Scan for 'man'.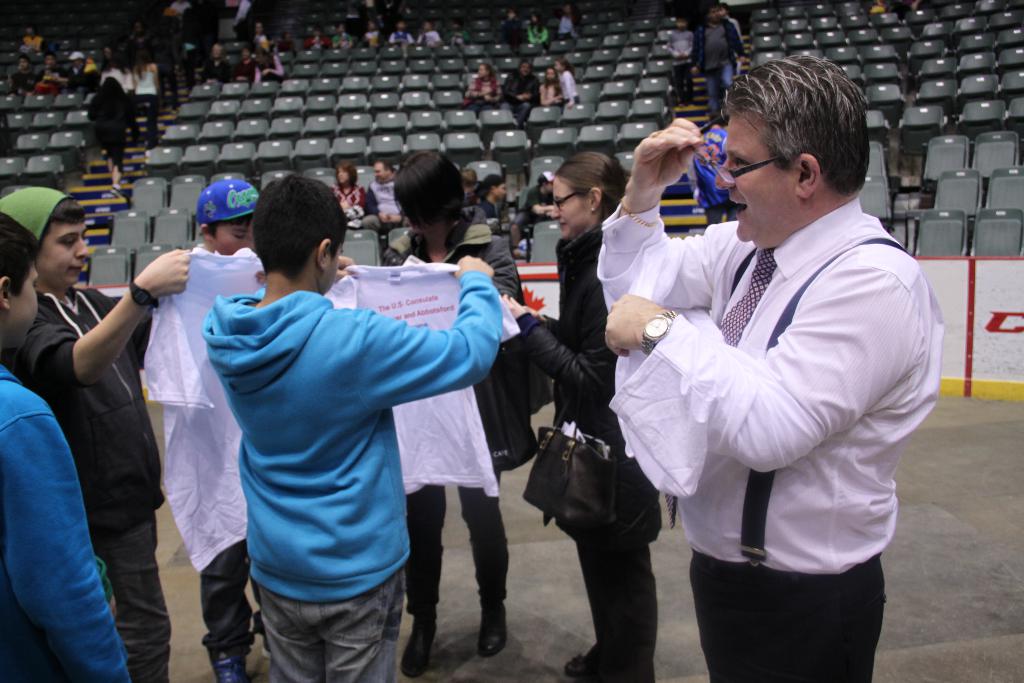
Scan result: (590,42,949,682).
